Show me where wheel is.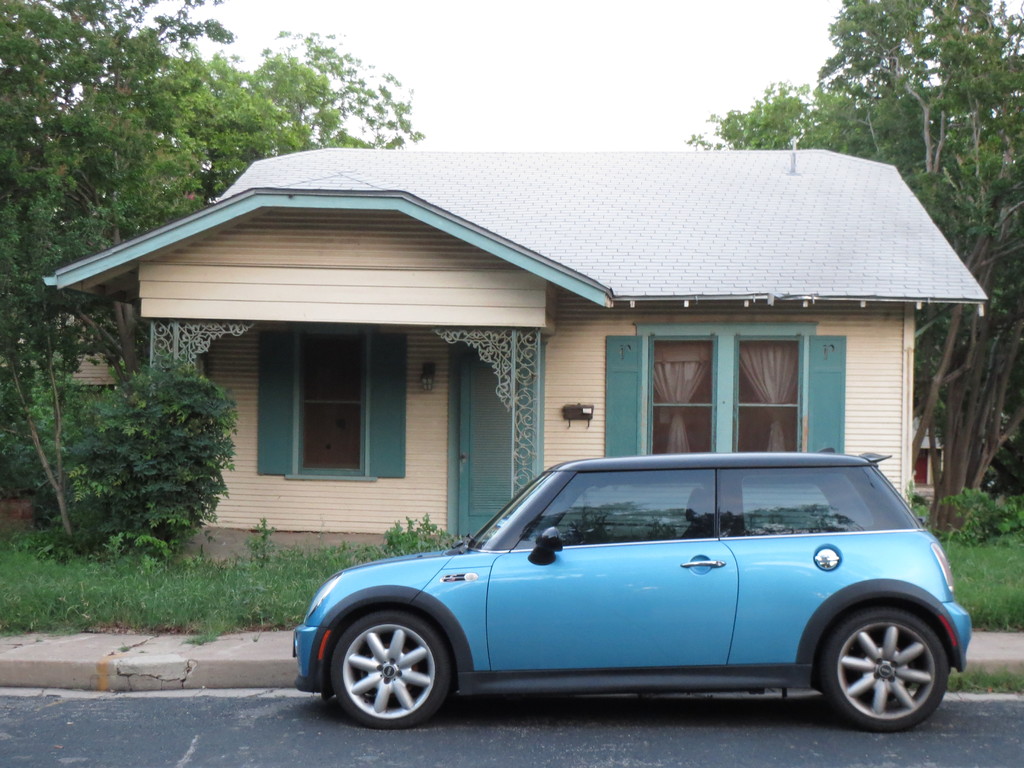
wheel is at rect(820, 606, 948, 730).
